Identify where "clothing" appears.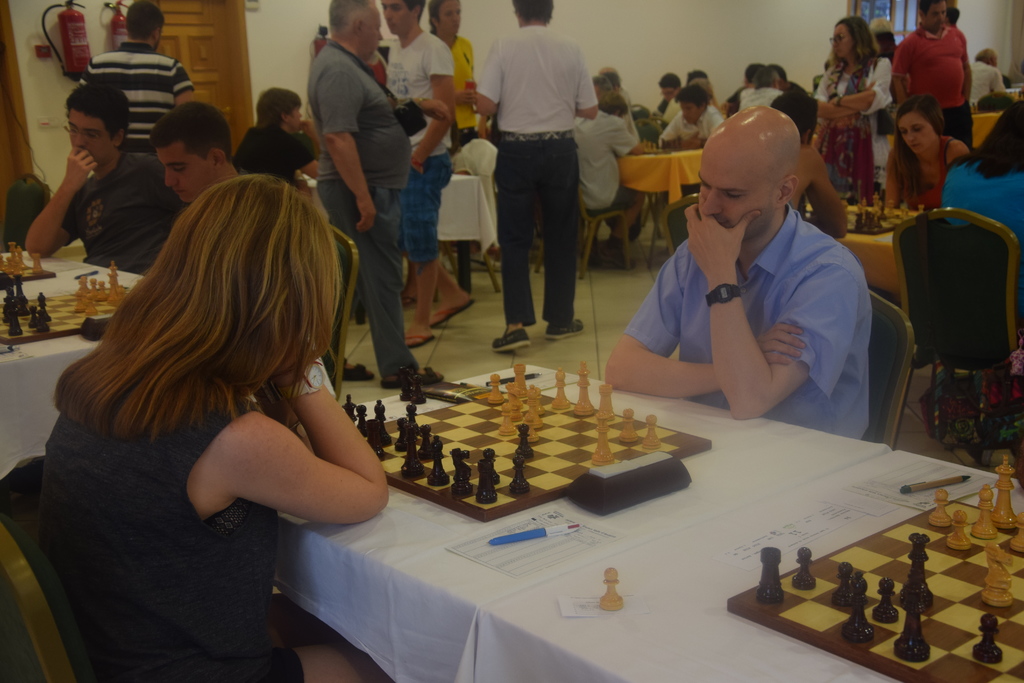
Appears at x1=33 y1=373 x2=304 y2=682.
